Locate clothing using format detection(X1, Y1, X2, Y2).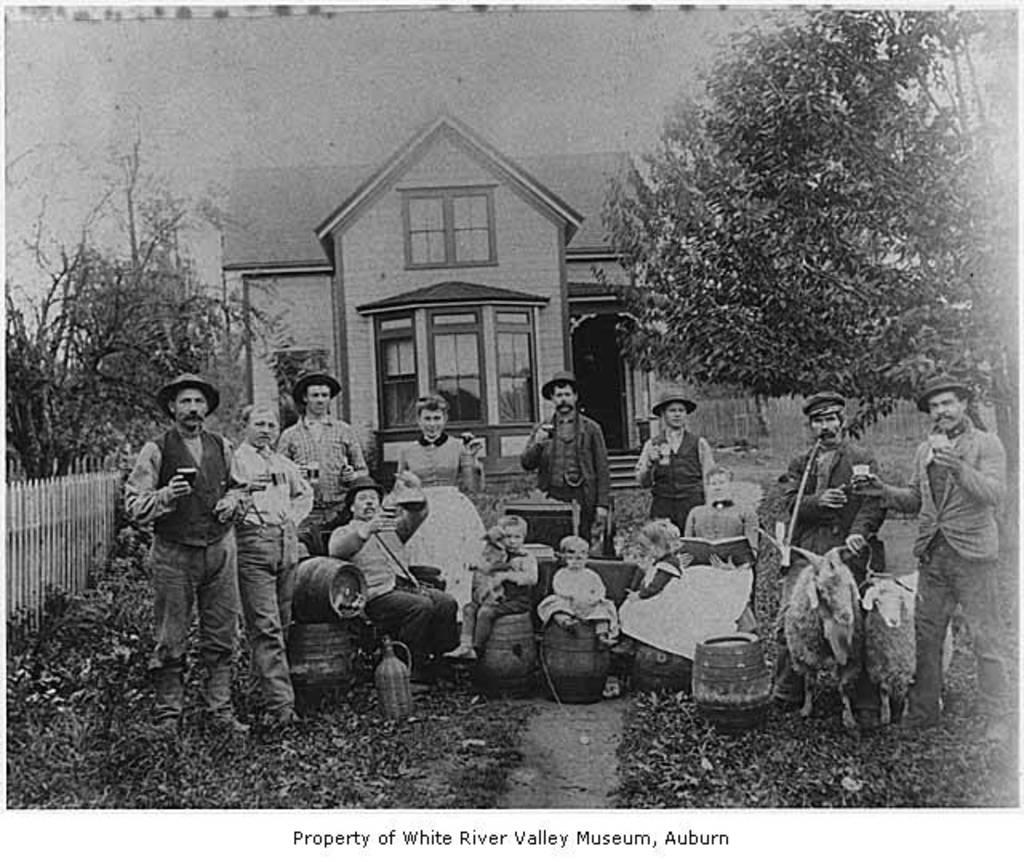
detection(344, 489, 469, 668).
